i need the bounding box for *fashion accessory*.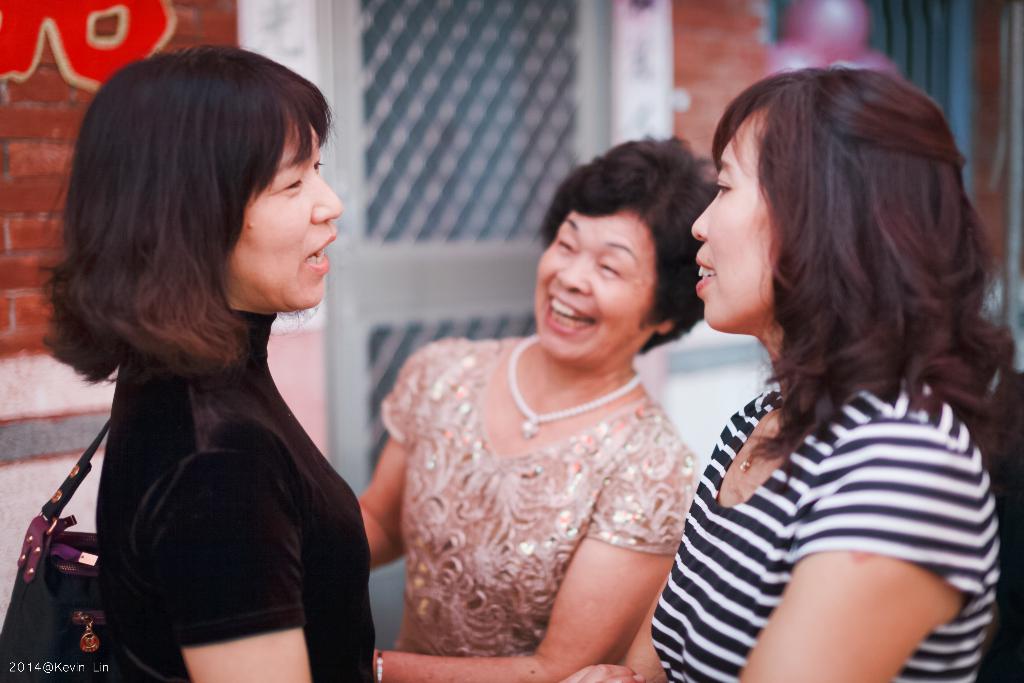
Here it is: [left=0, top=418, right=111, bottom=678].
